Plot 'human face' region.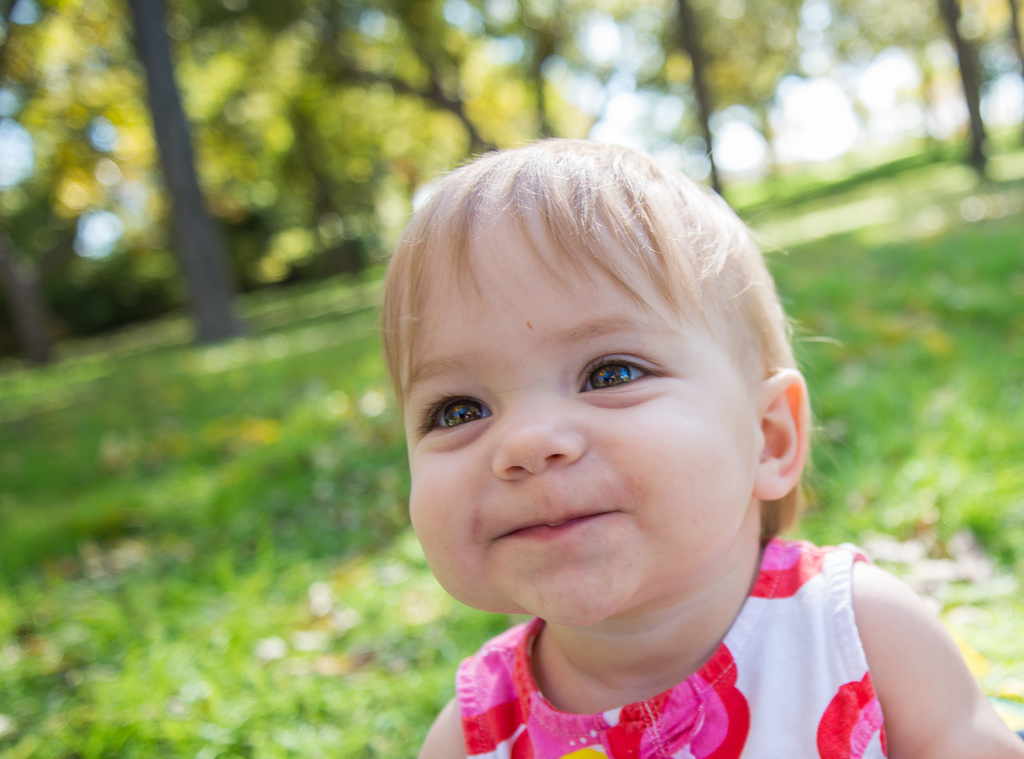
Plotted at region(414, 219, 759, 630).
